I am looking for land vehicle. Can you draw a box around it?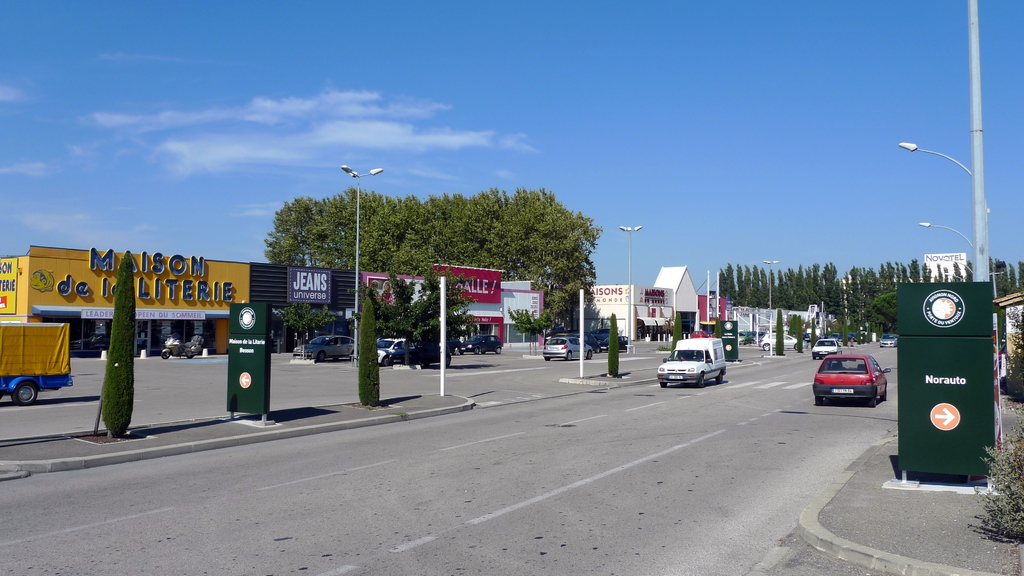
Sure, the bounding box is (751, 328, 766, 346).
